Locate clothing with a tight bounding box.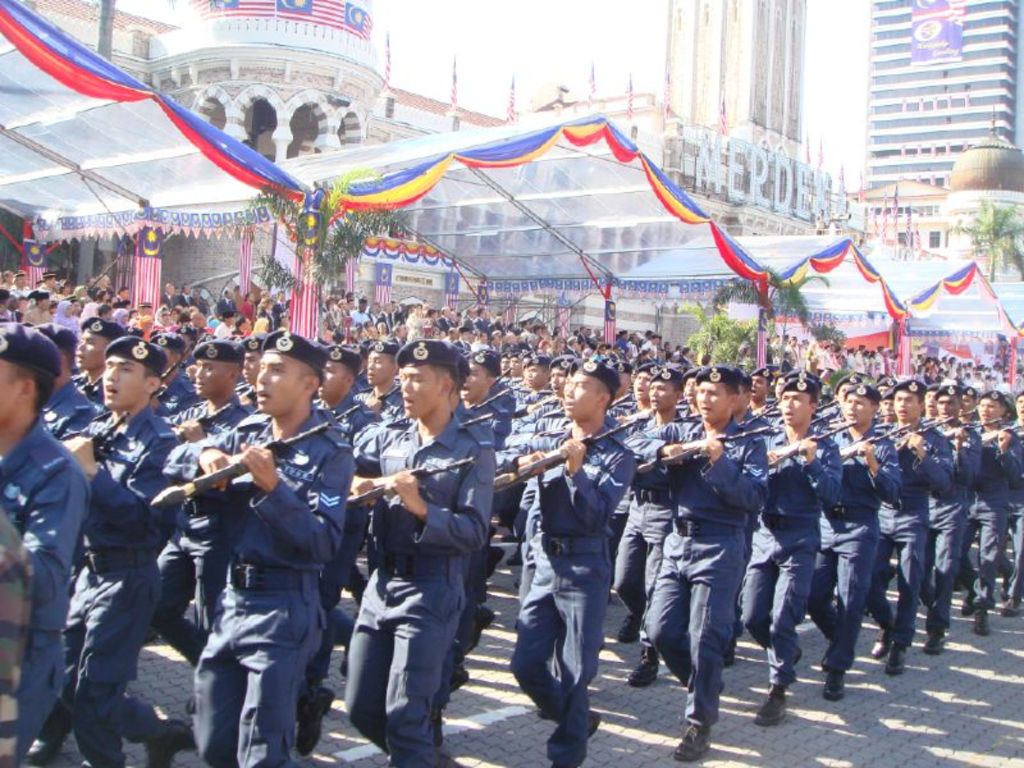
bbox(47, 388, 104, 447).
